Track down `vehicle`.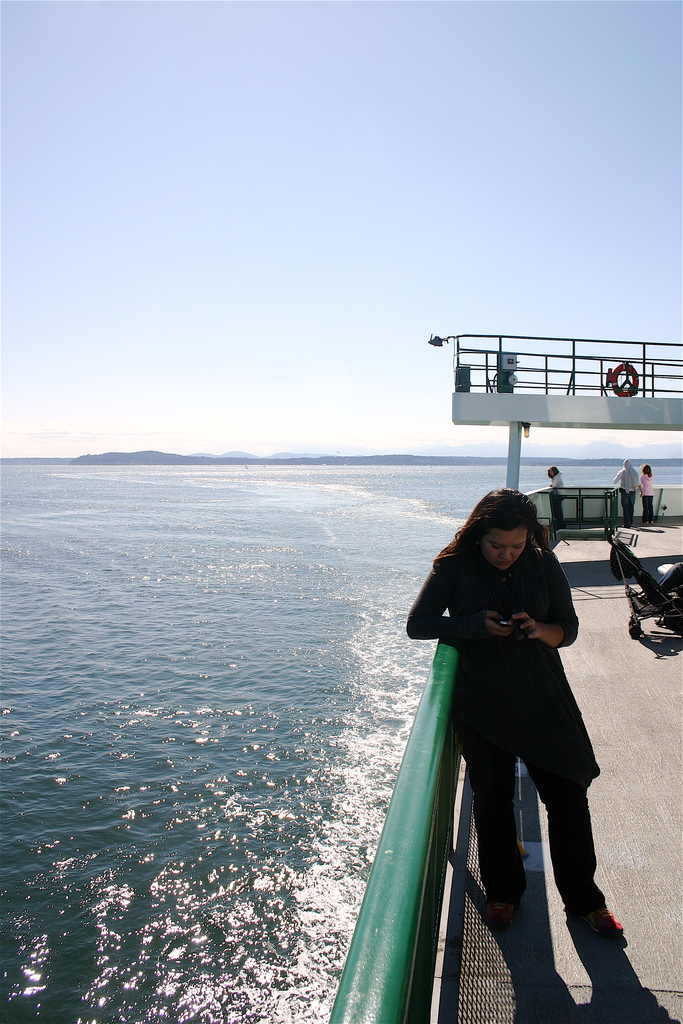
Tracked to select_region(327, 337, 682, 1023).
